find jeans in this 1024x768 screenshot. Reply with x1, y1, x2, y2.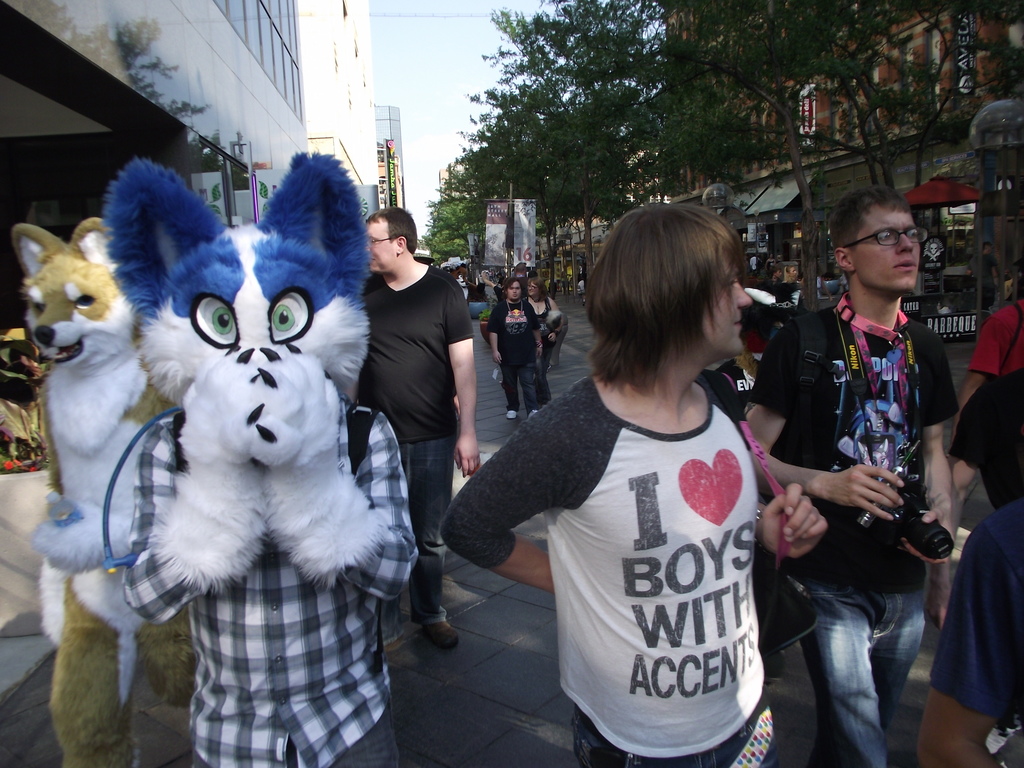
499, 360, 534, 413.
